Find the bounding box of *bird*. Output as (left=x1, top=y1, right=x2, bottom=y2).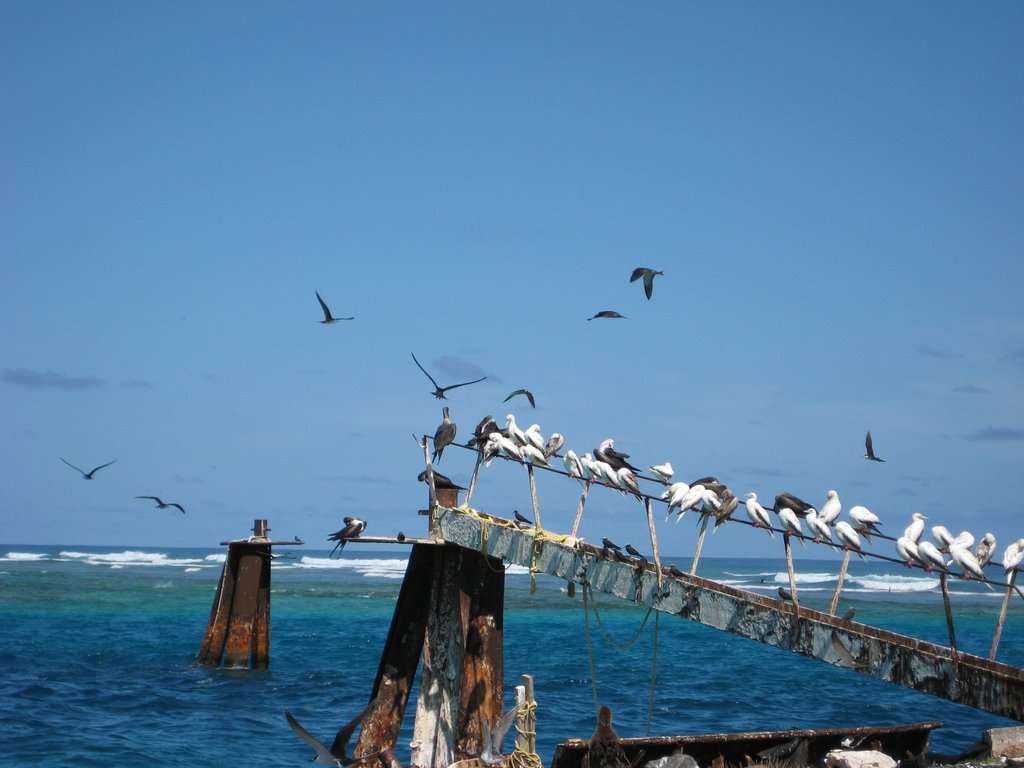
(left=1002, top=538, right=1023, bottom=588).
